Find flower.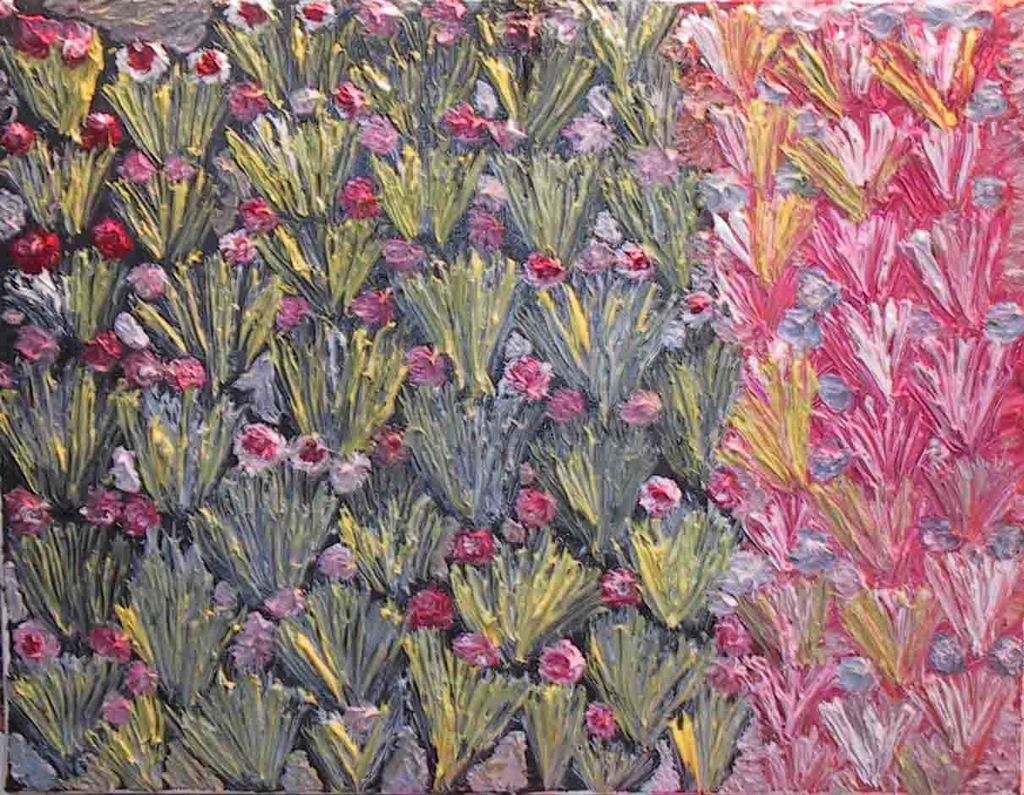
x1=221 y1=0 x2=274 y2=37.
